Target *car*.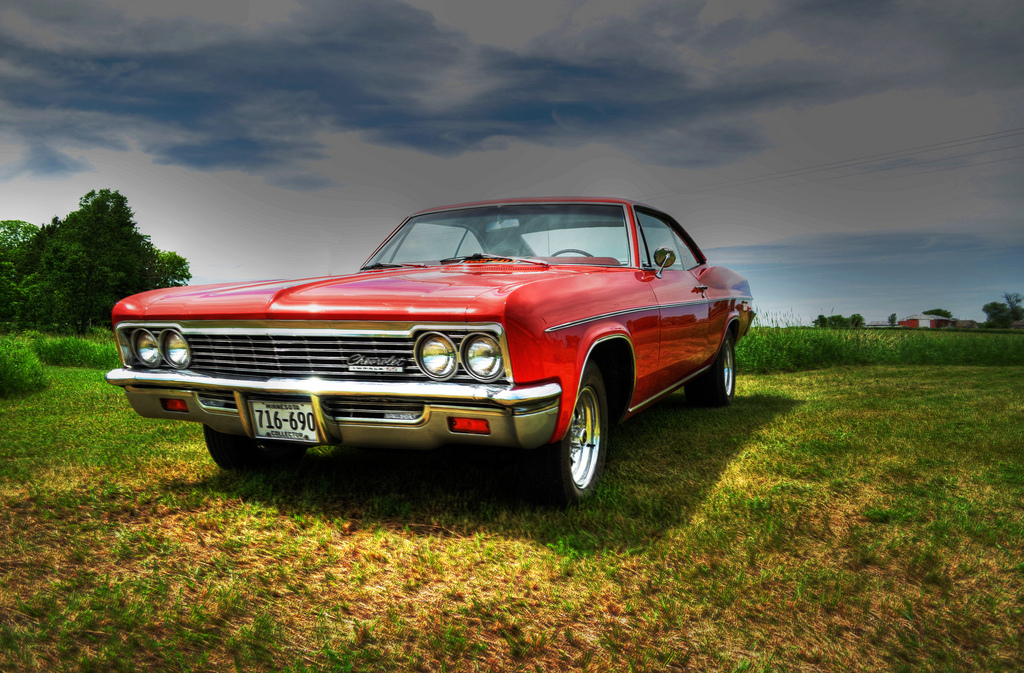
Target region: pyautogui.locateOnScreen(105, 197, 754, 504).
